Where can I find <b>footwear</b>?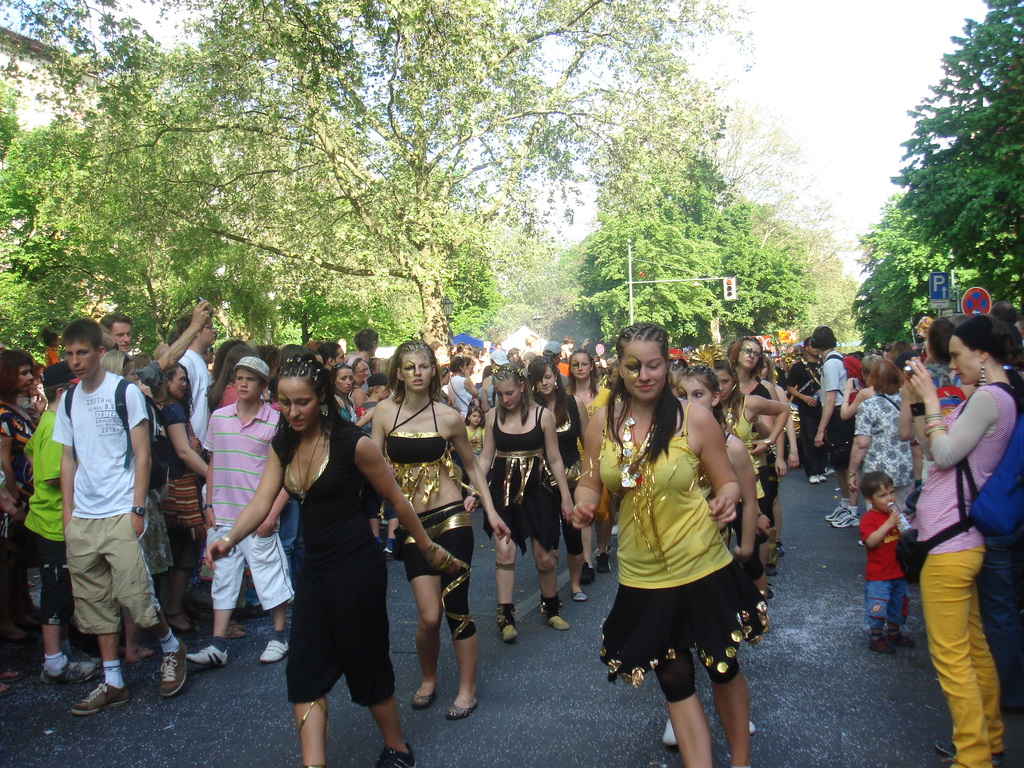
You can find it at [826,461,836,479].
